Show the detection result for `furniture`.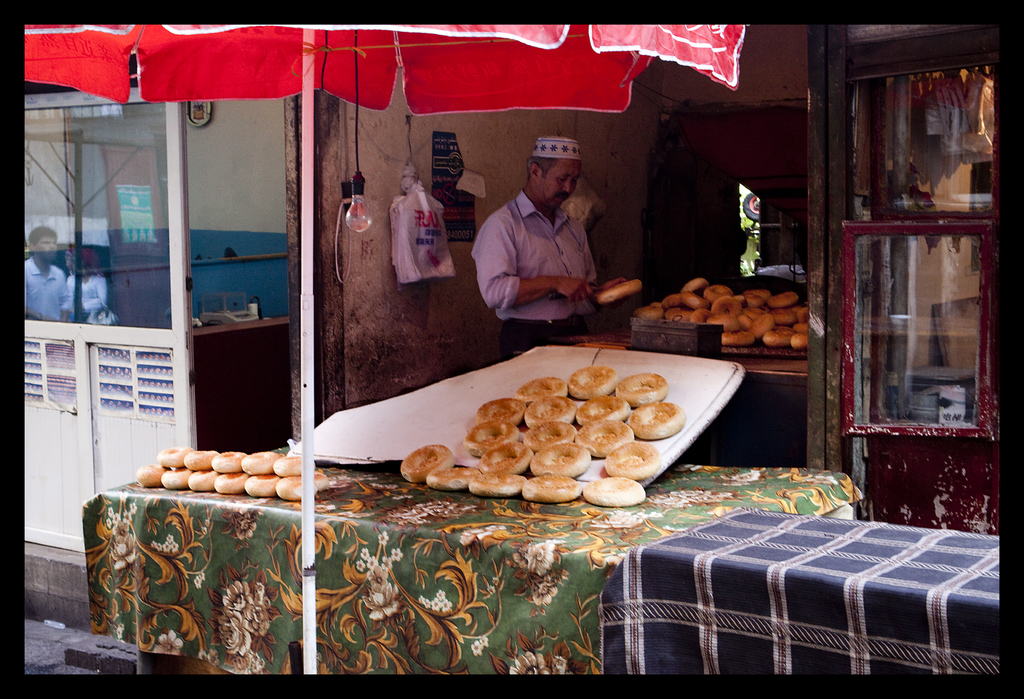
(582,324,812,391).
